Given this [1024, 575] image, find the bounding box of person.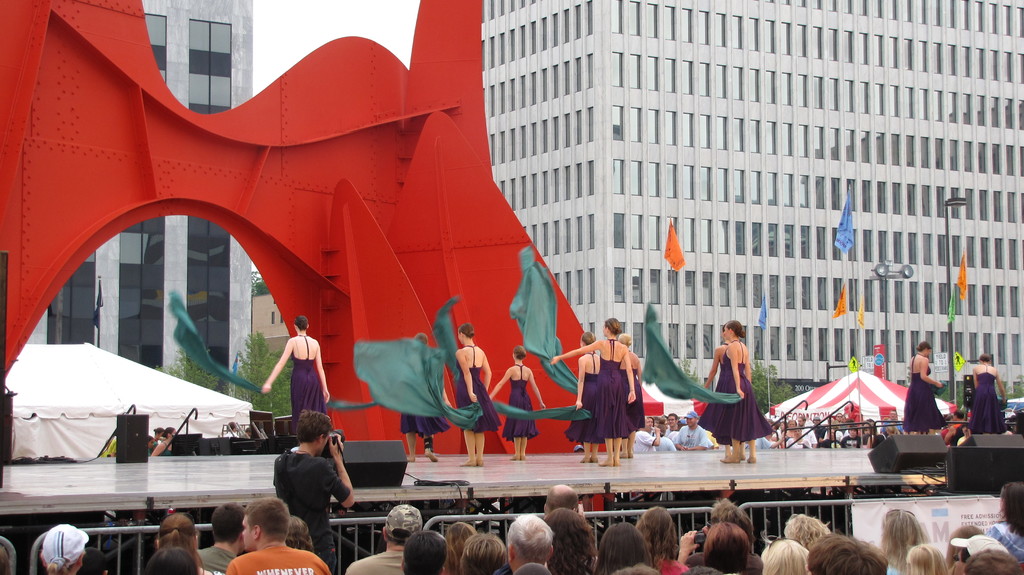
[left=881, top=409, right=902, bottom=432].
